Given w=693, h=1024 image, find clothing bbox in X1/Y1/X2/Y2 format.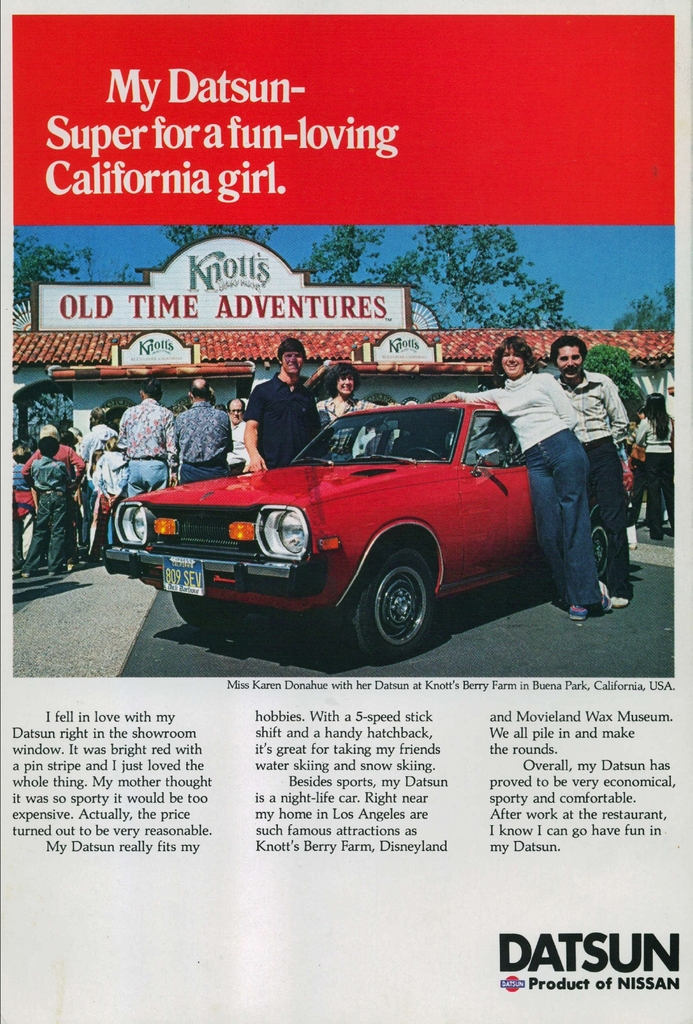
244/361/331/451.
